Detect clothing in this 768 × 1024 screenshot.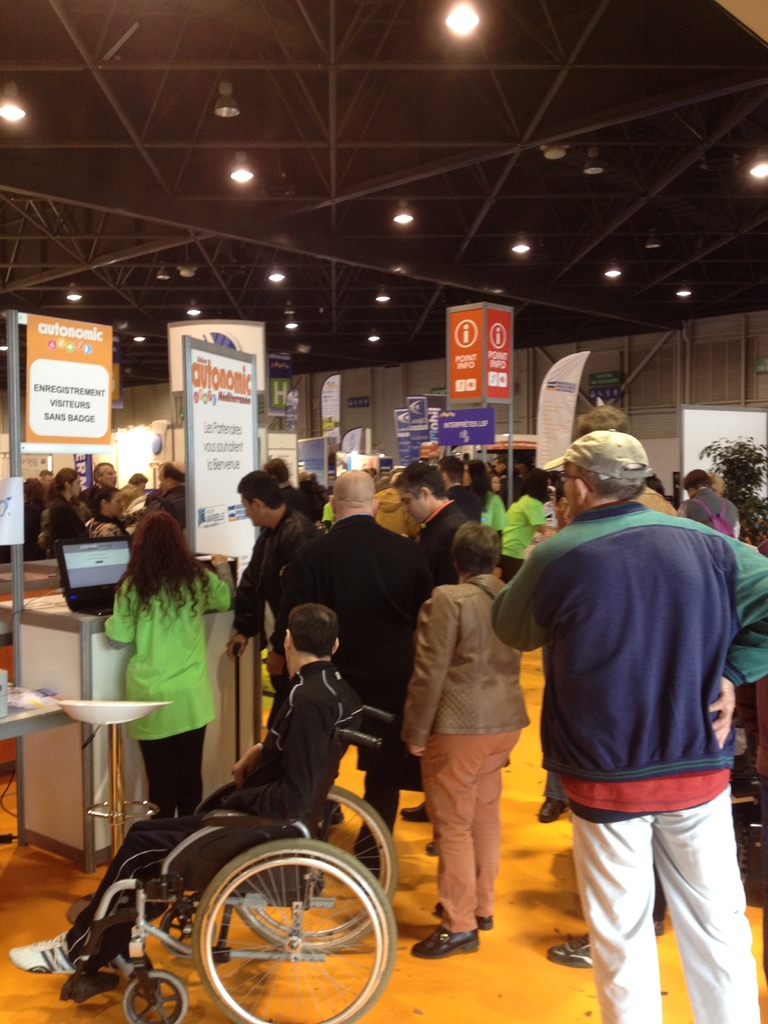
Detection: {"left": 90, "top": 488, "right": 113, "bottom": 529}.
